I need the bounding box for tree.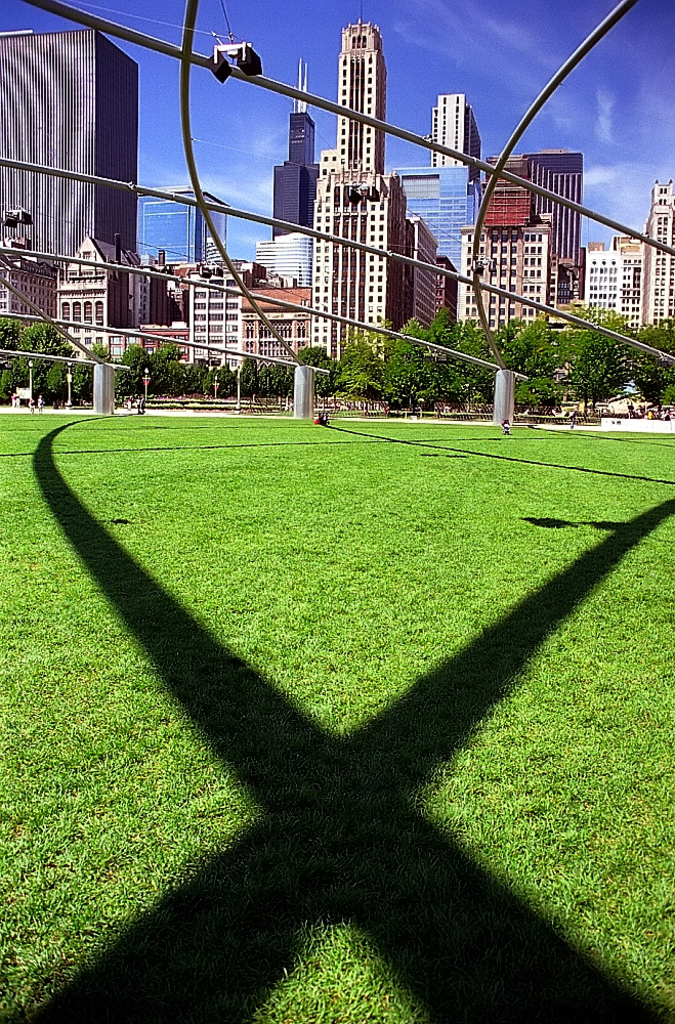
Here it is: left=119, top=339, right=153, bottom=390.
